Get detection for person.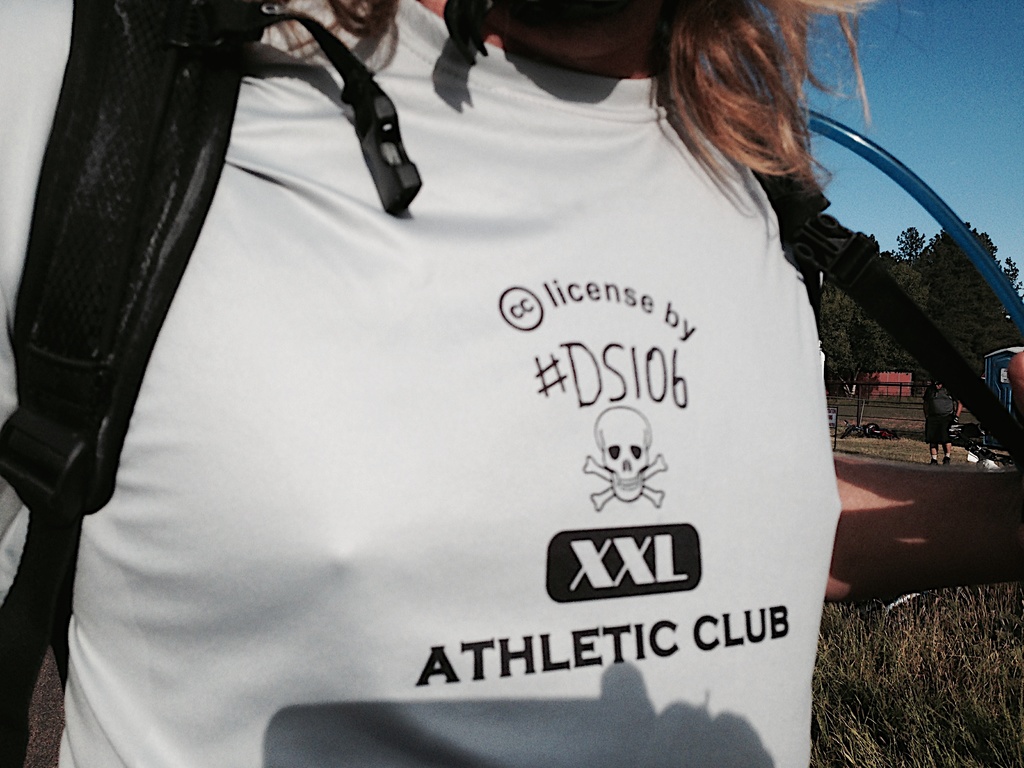
Detection: select_region(0, 0, 1023, 765).
